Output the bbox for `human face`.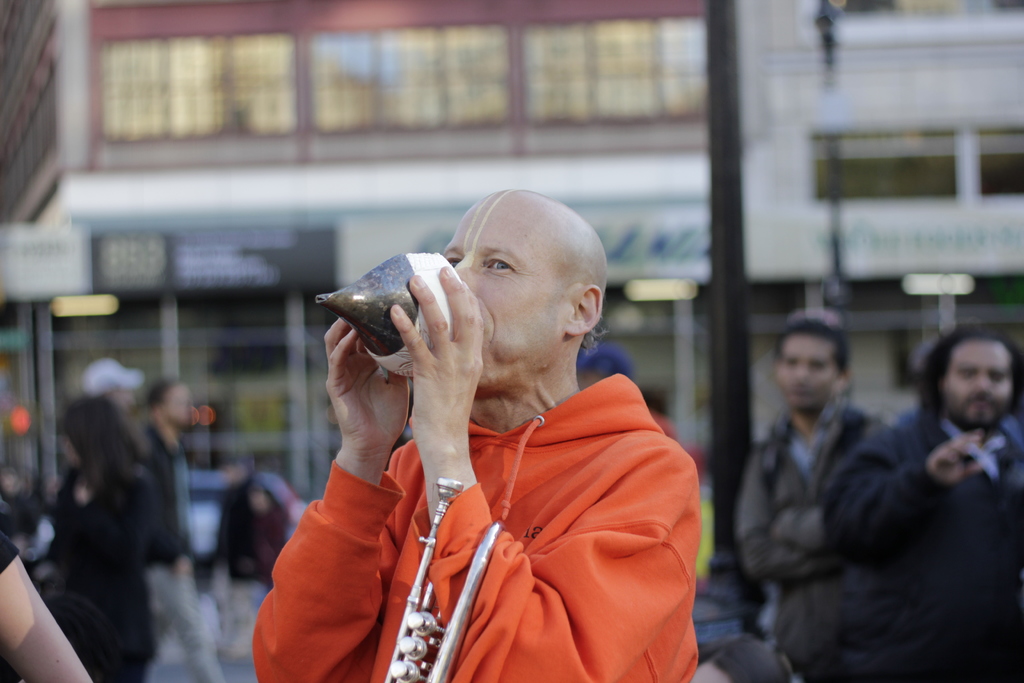
(438,194,564,388).
